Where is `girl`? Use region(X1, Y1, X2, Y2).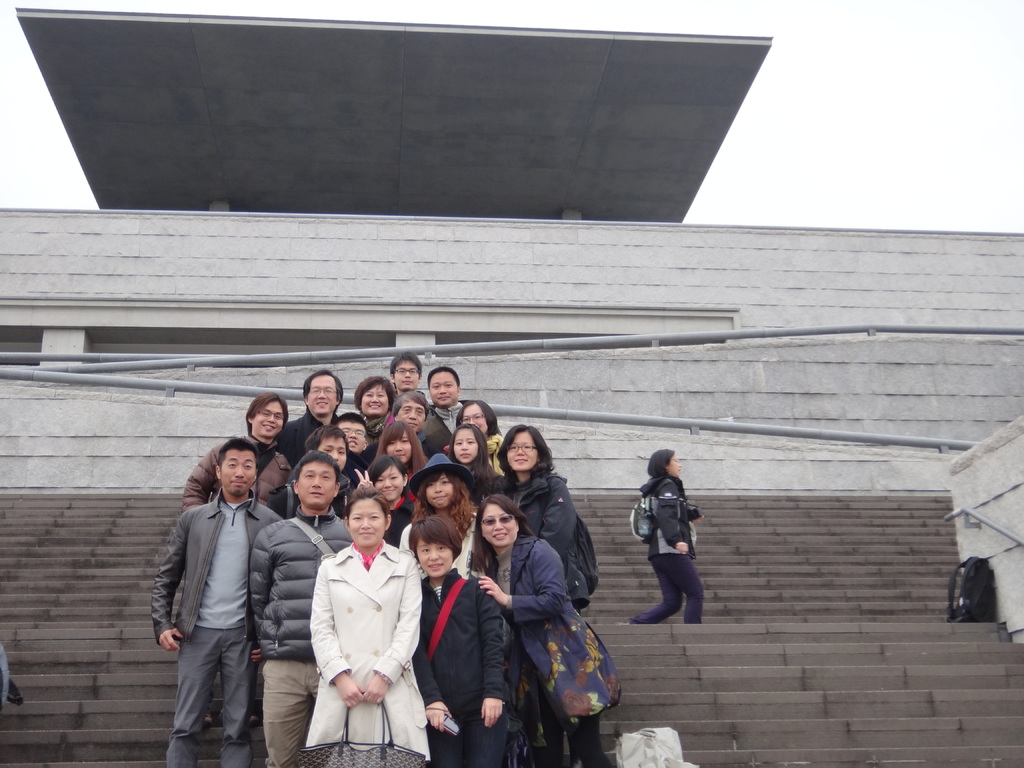
region(402, 509, 510, 767).
